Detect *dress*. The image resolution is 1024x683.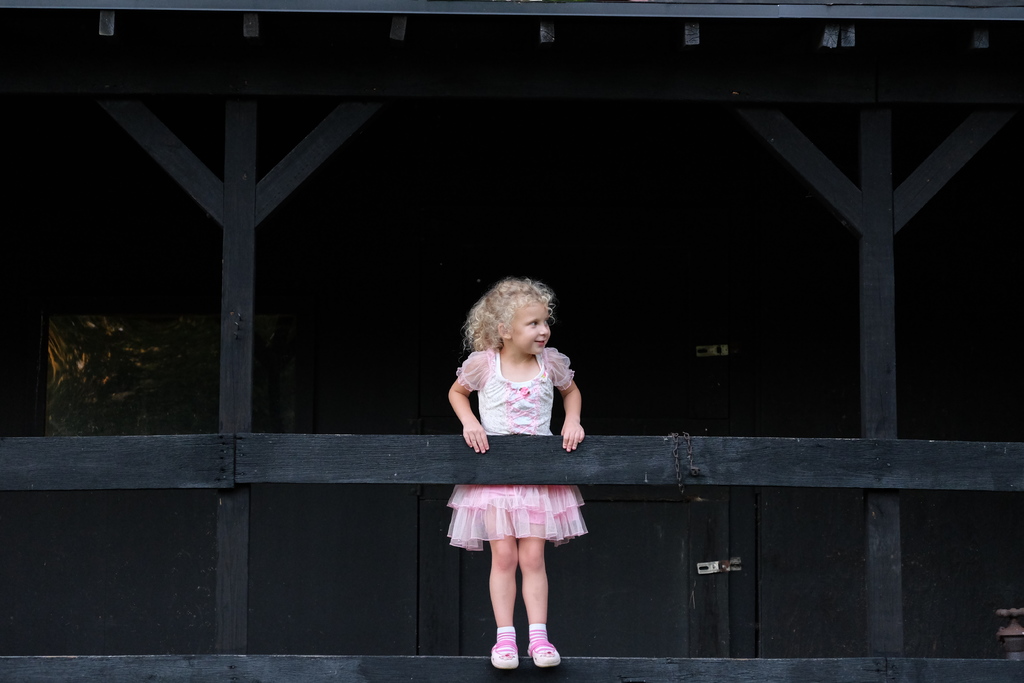
bbox=(447, 347, 586, 553).
